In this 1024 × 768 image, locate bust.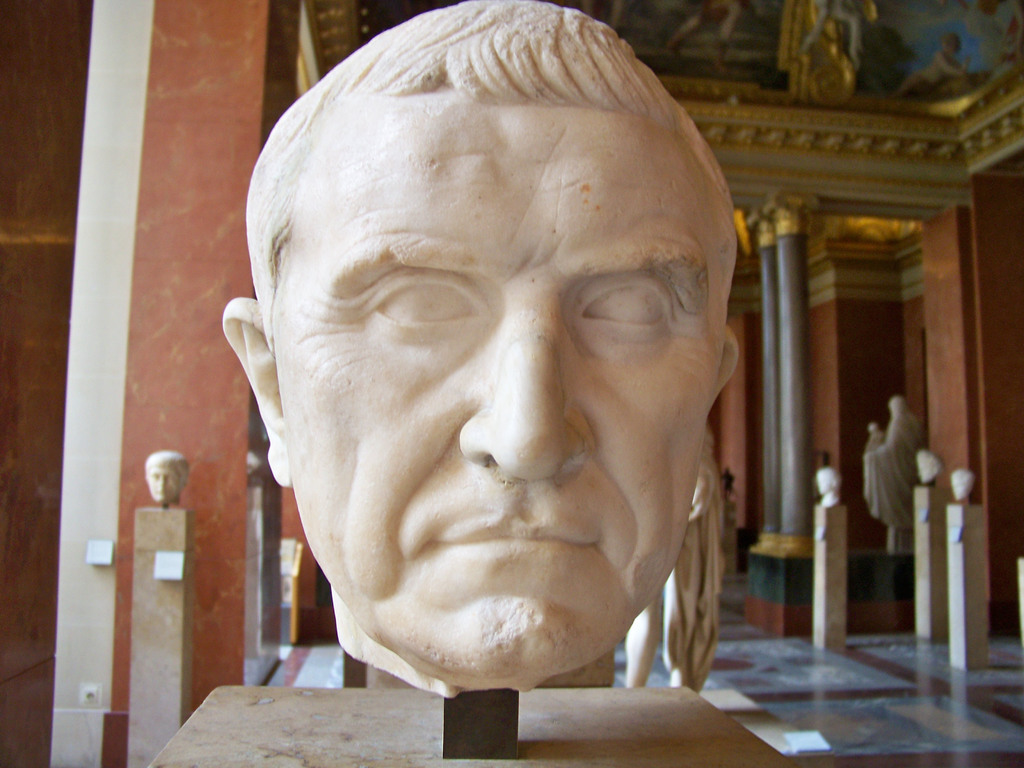
Bounding box: locate(145, 450, 191, 505).
